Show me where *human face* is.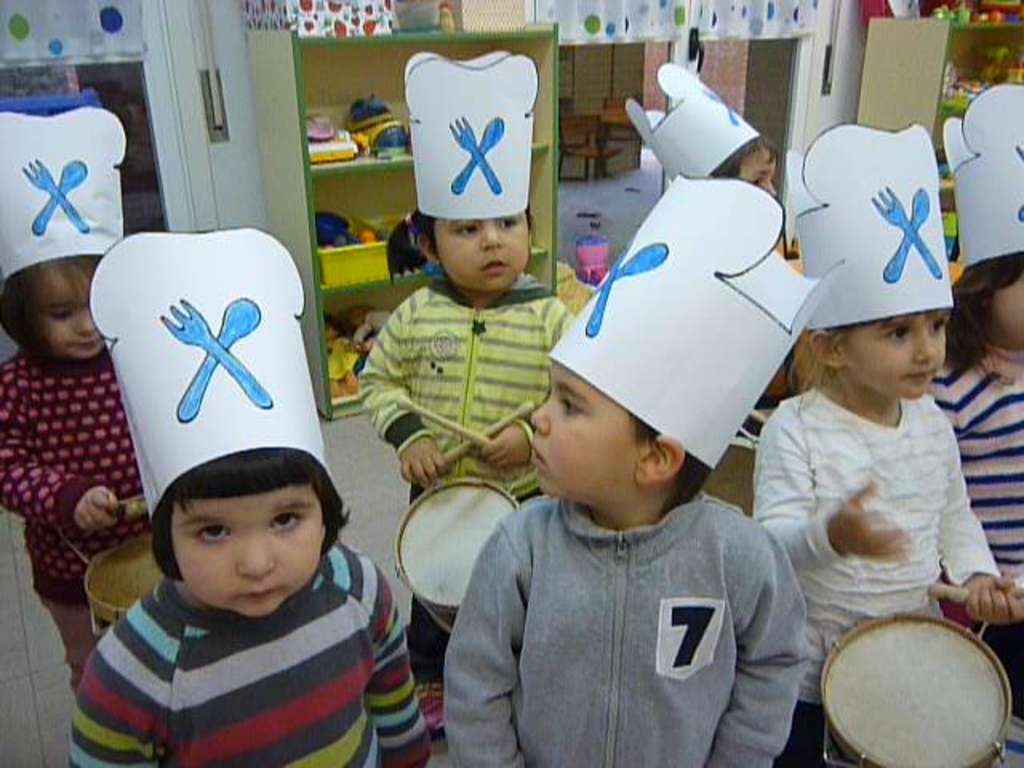
*human face* is at box(746, 152, 778, 200).
